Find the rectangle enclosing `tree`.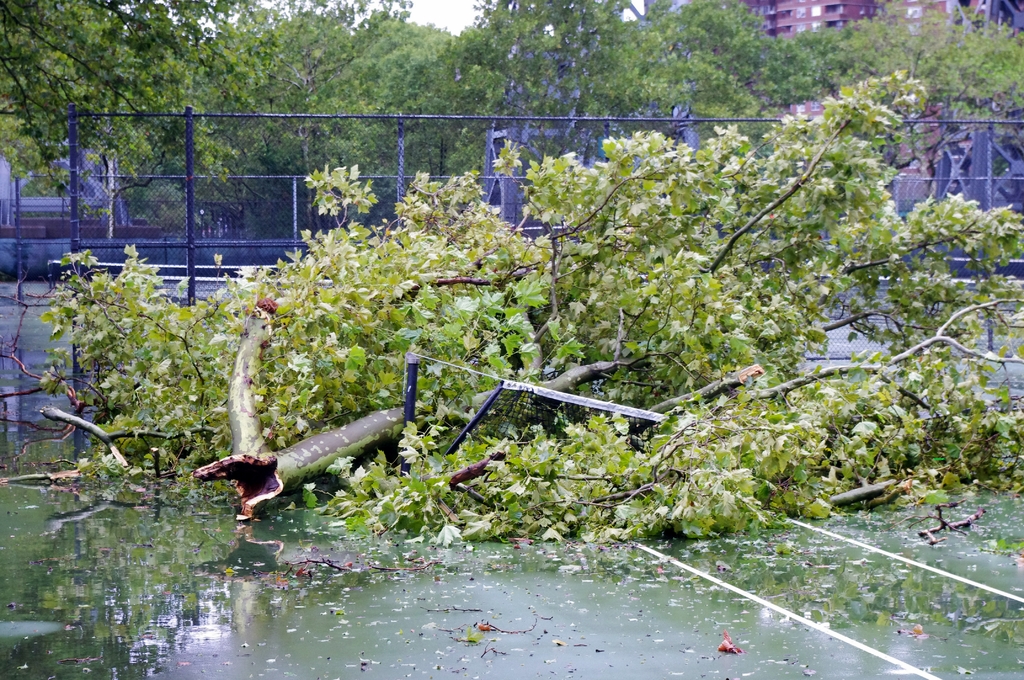
rect(184, 0, 422, 227).
